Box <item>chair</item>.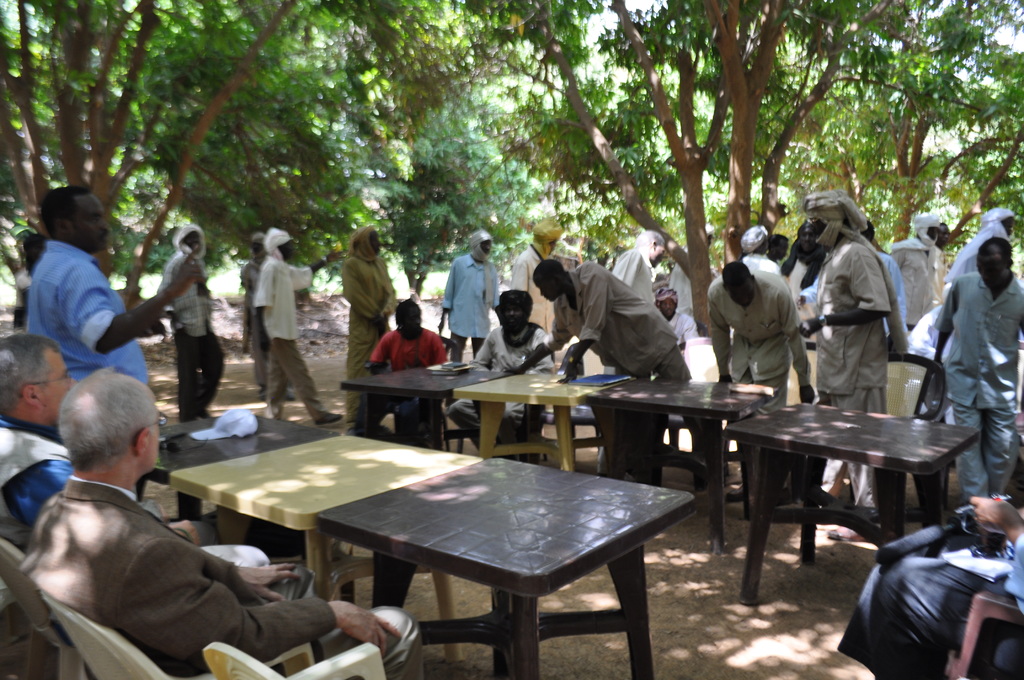
848 355 954 506.
